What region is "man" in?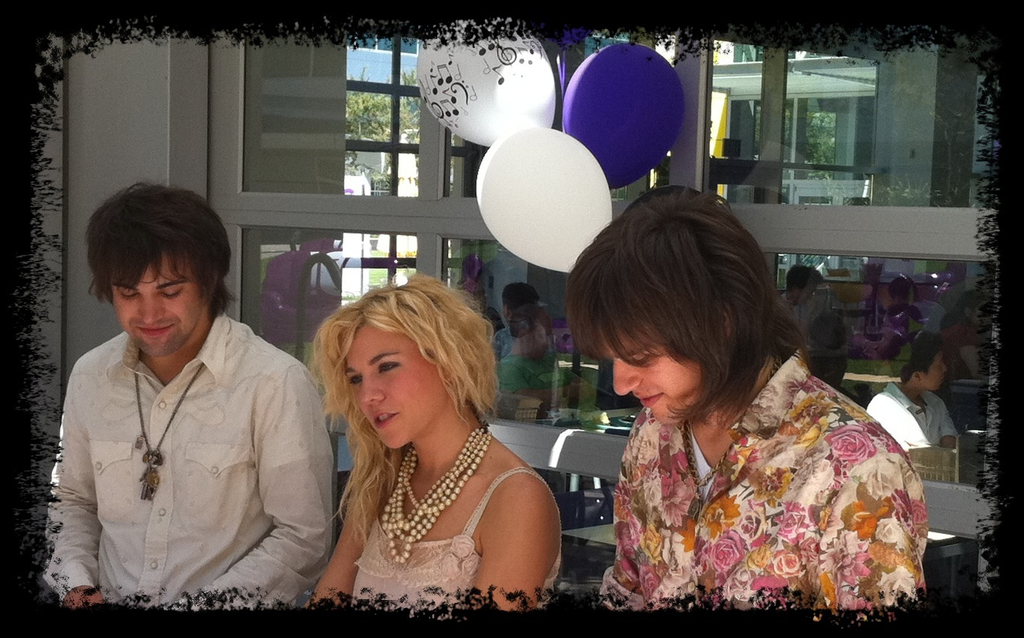
x1=863 y1=334 x2=960 y2=444.
